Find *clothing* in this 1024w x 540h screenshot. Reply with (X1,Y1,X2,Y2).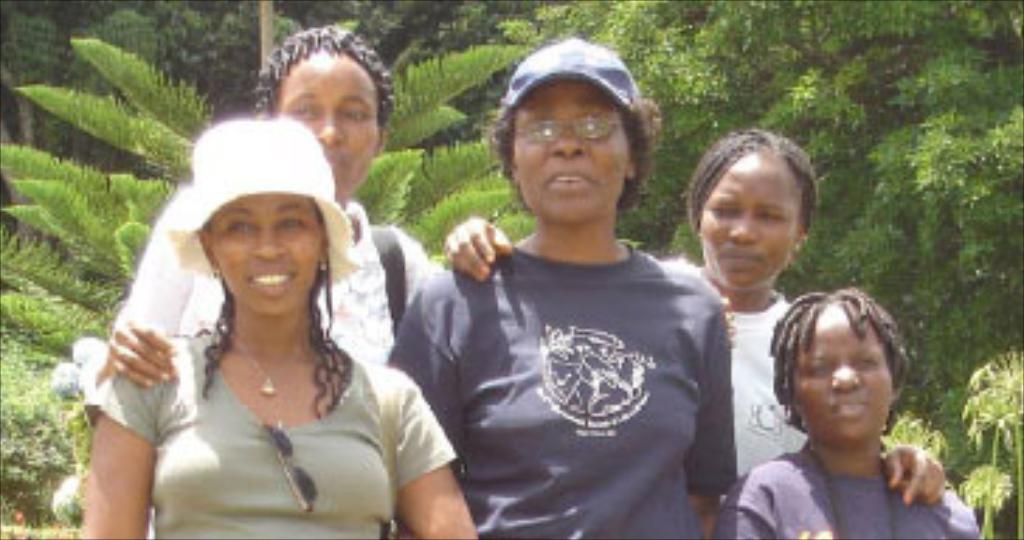
(87,321,461,537).
